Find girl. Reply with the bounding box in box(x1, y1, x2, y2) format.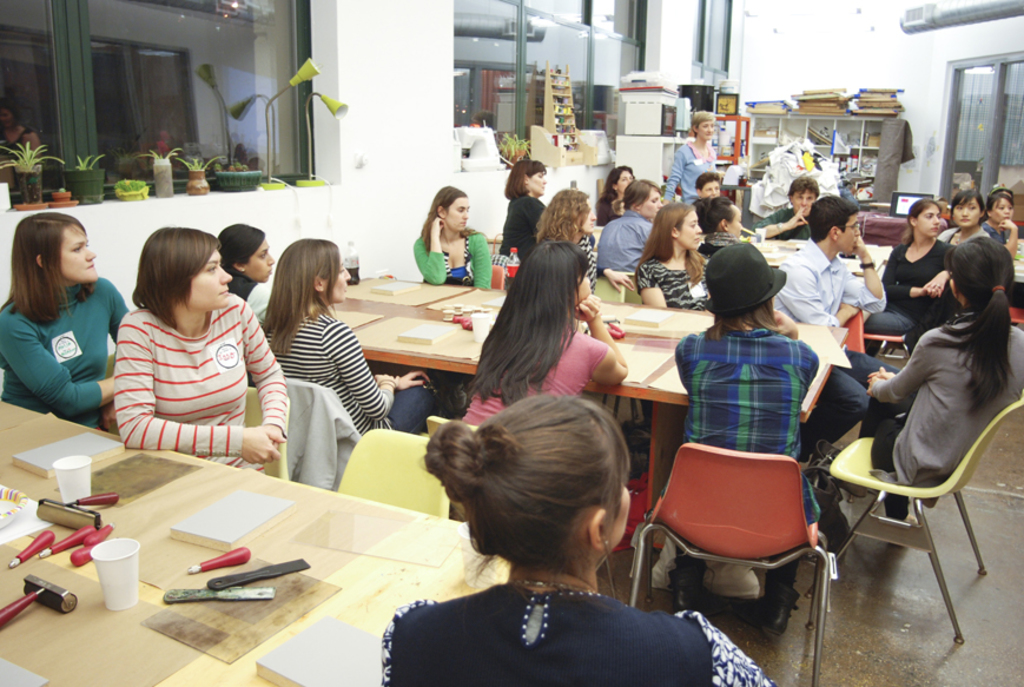
box(667, 232, 825, 639).
